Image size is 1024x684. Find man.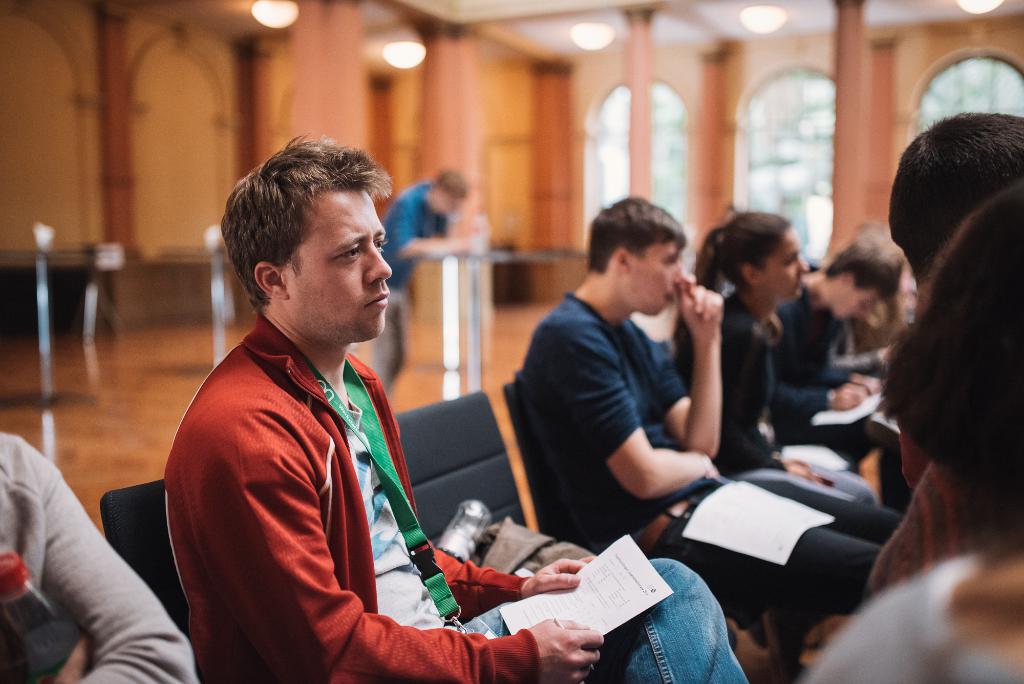
513 190 900 639.
